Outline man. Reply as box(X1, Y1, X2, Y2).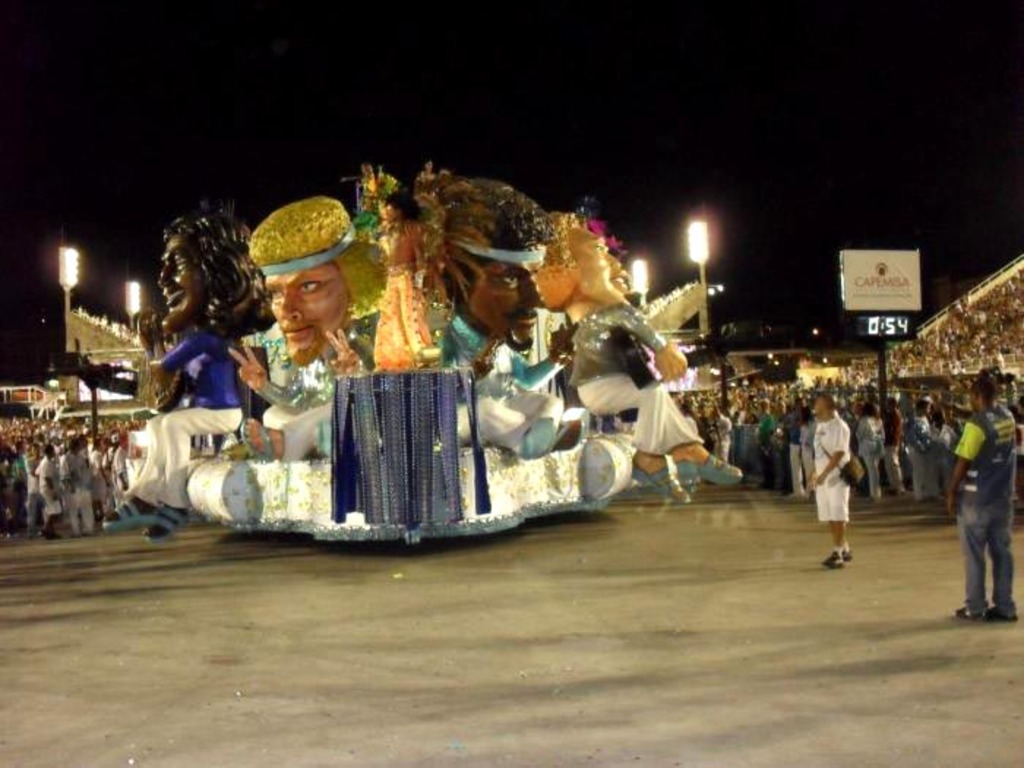
box(797, 380, 860, 575).
